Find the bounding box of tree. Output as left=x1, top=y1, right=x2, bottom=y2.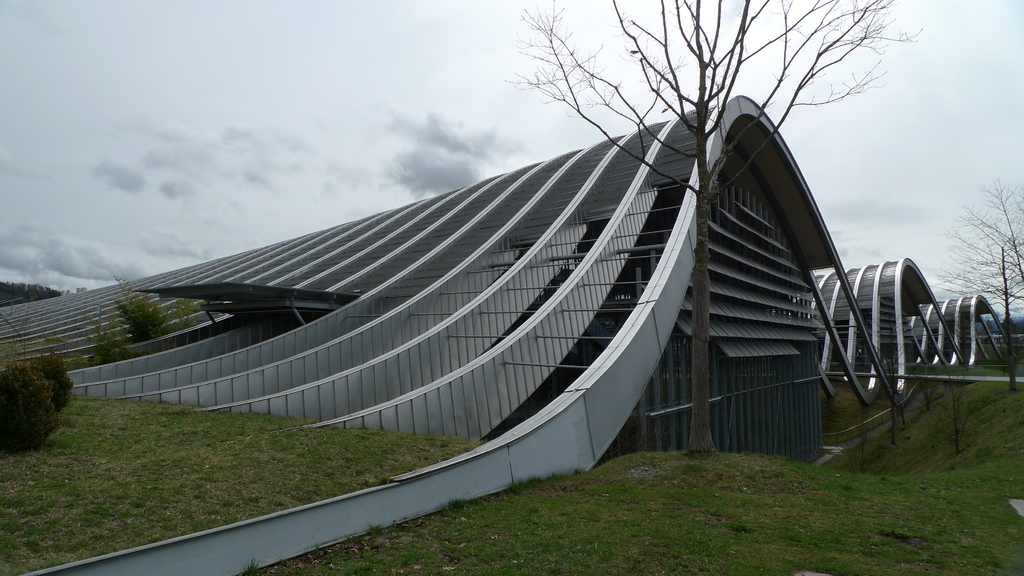
left=502, top=0, right=926, bottom=462.
